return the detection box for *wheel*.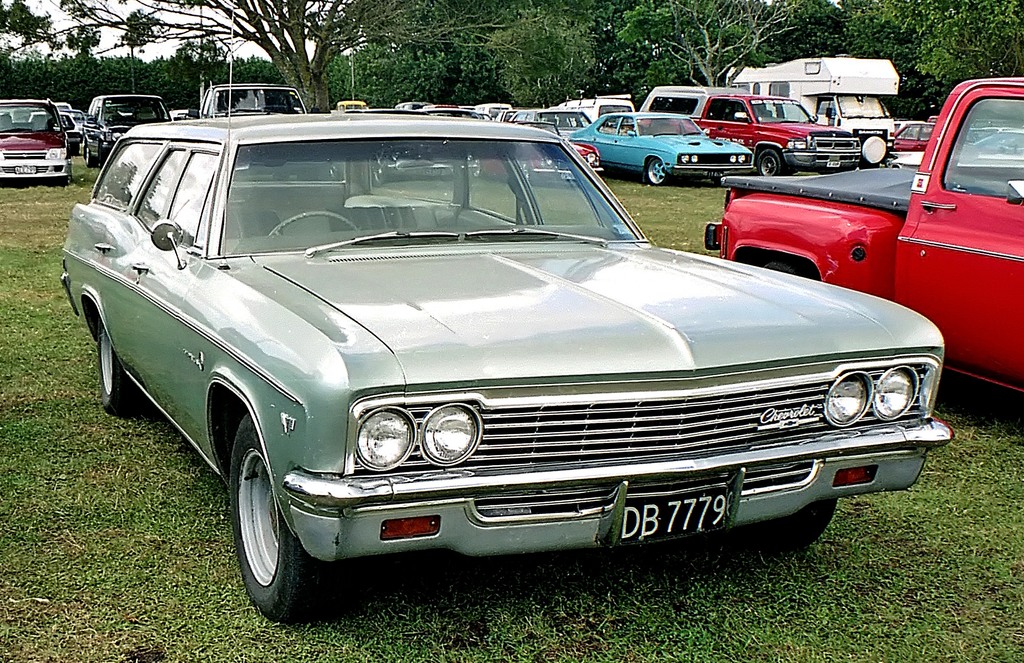
rect(643, 159, 669, 186).
